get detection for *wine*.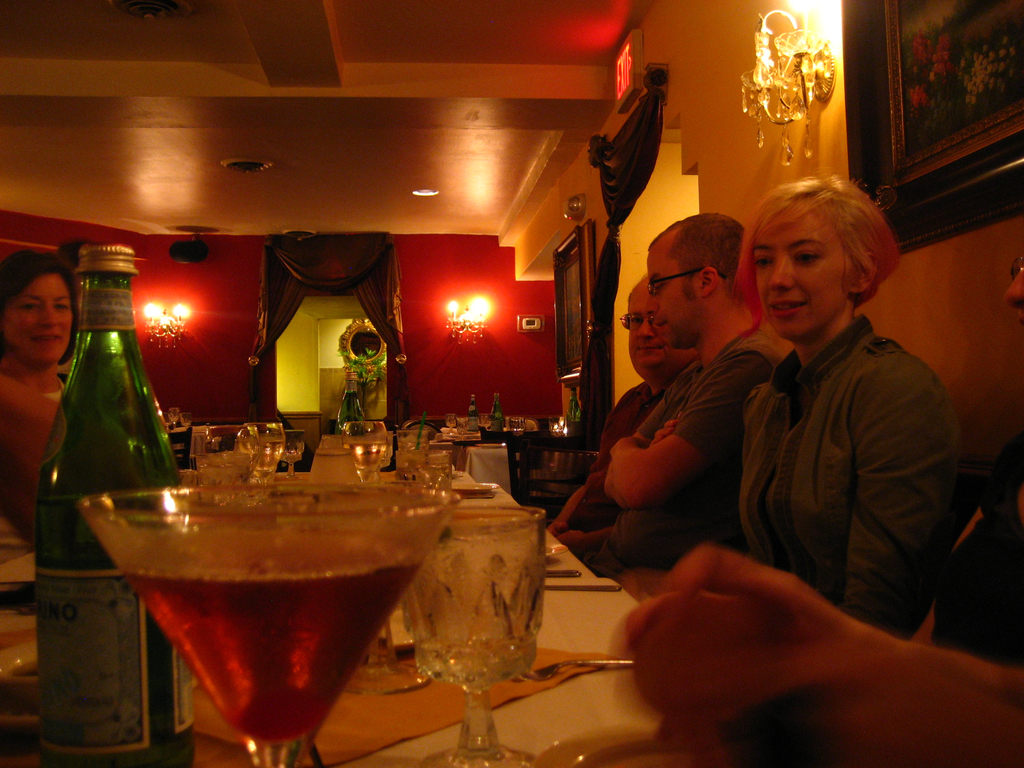
Detection: x1=340, y1=438, x2=385, y2=482.
